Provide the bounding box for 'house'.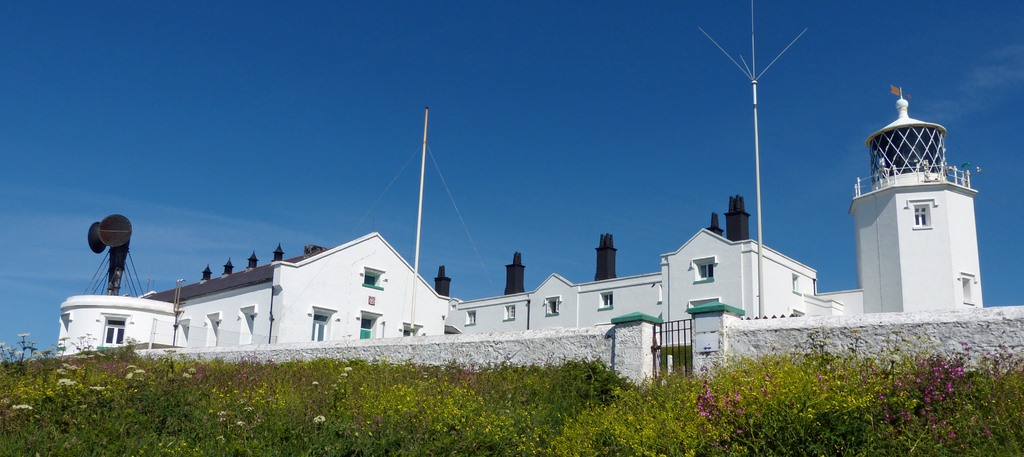
box(839, 93, 991, 311).
